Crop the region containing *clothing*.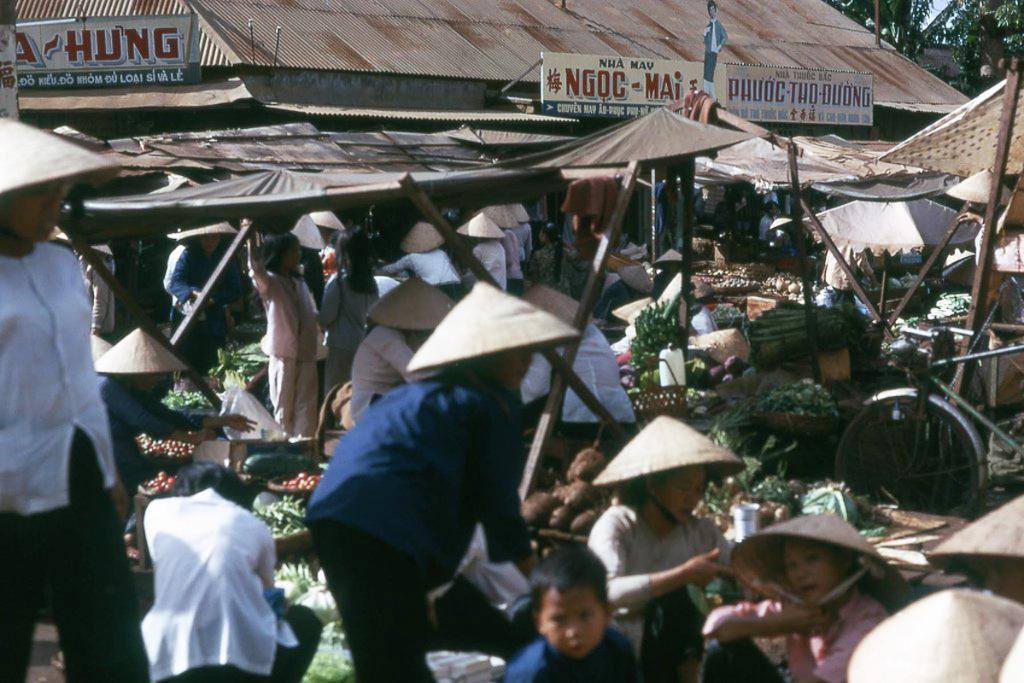
Crop region: box(293, 362, 531, 682).
